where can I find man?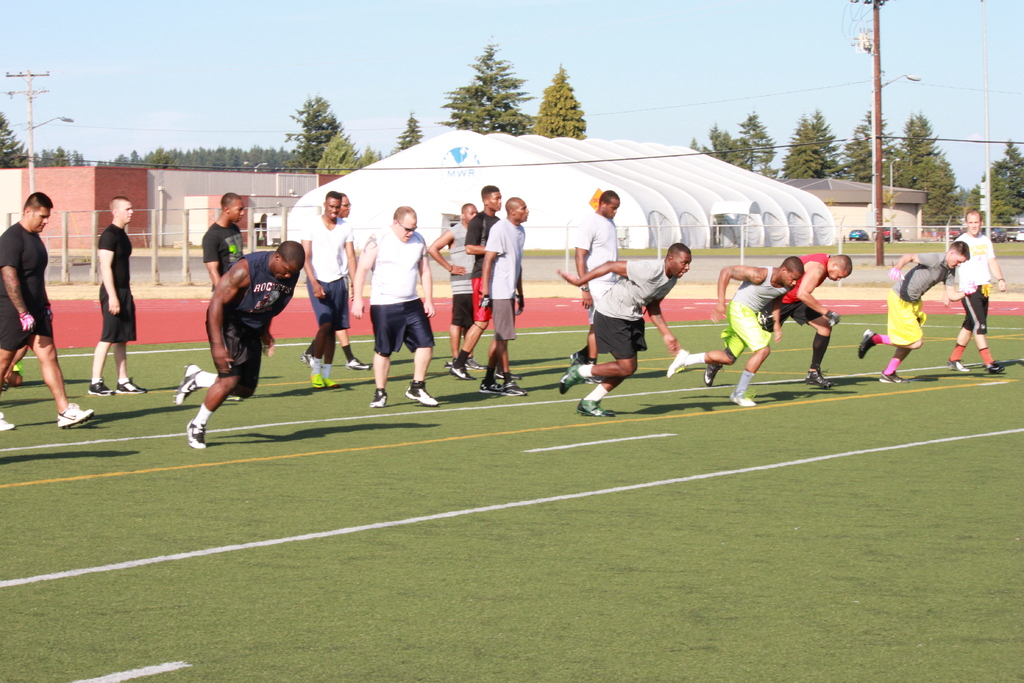
You can find it at <bbox>450, 186, 504, 374</bbox>.
